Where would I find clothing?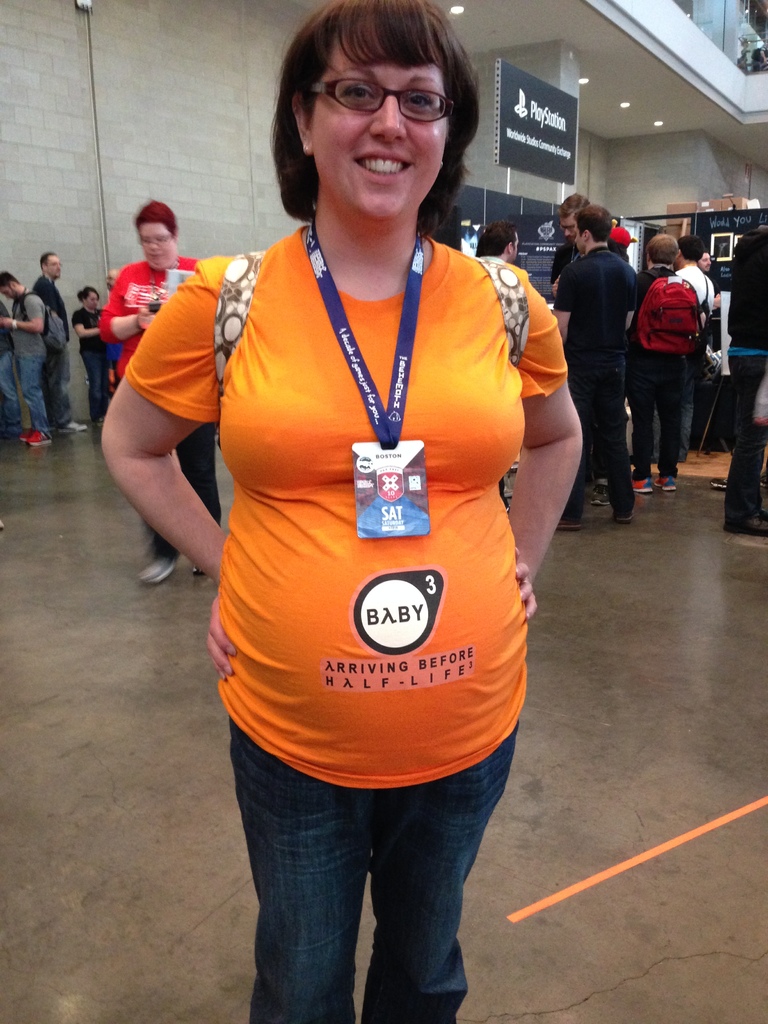
At (548,245,639,511).
